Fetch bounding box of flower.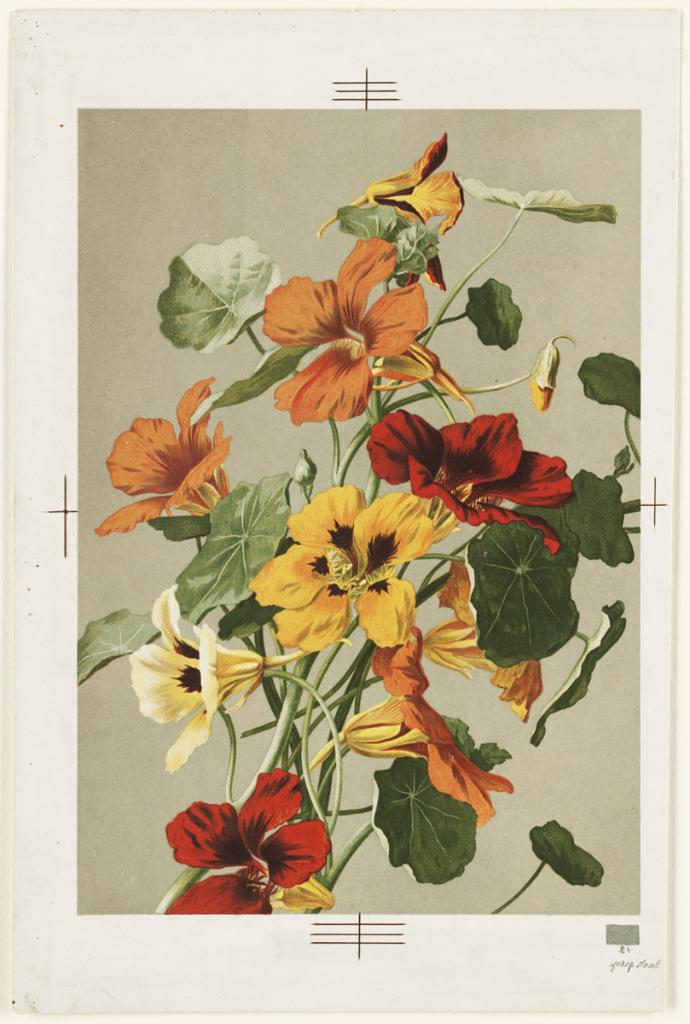
Bbox: box=[357, 137, 467, 241].
